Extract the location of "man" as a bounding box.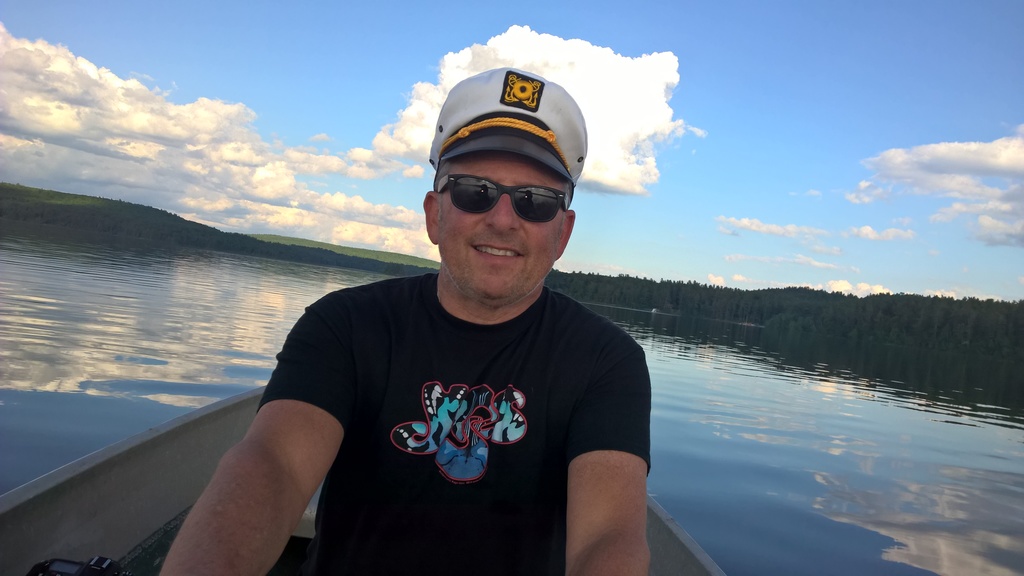
<region>196, 93, 671, 573</region>.
